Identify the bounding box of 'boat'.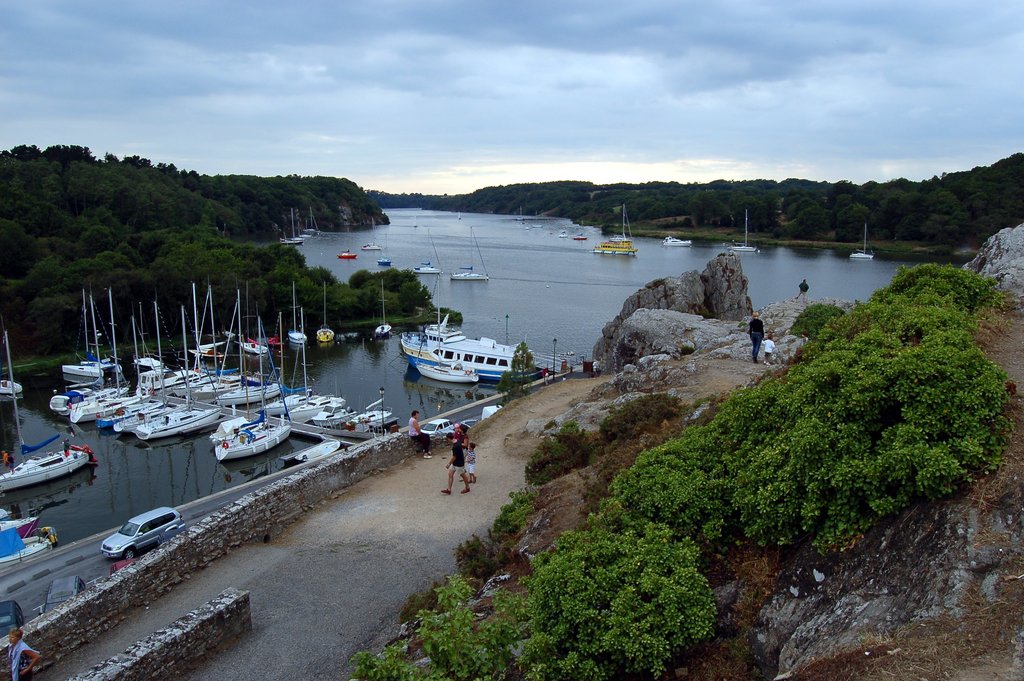
locate(515, 201, 521, 222).
